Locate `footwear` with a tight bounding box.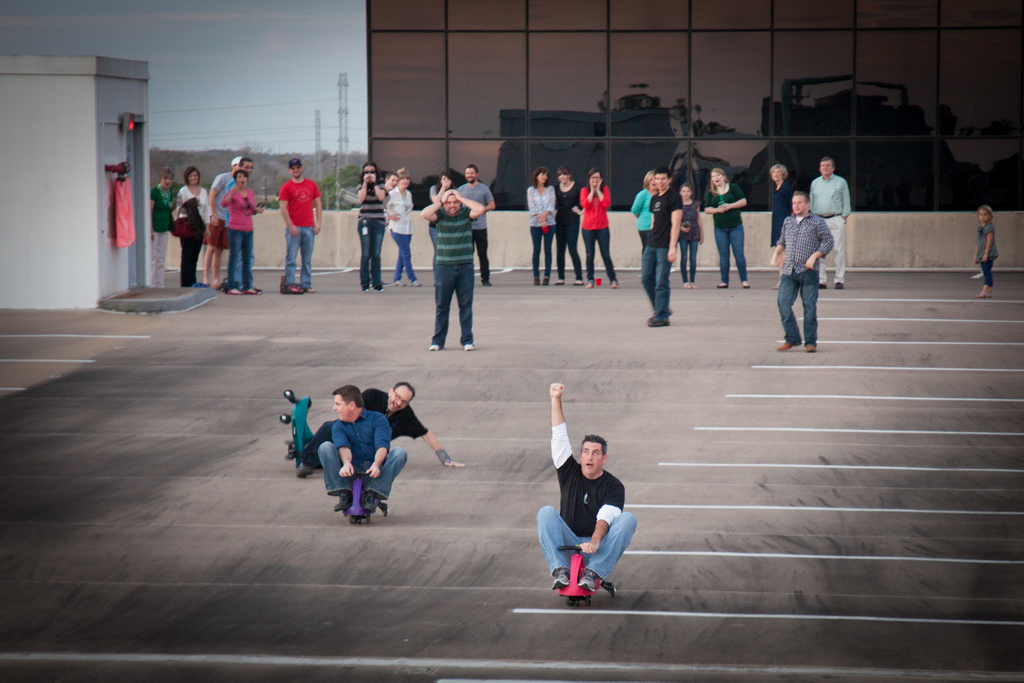
692 282 698 290.
